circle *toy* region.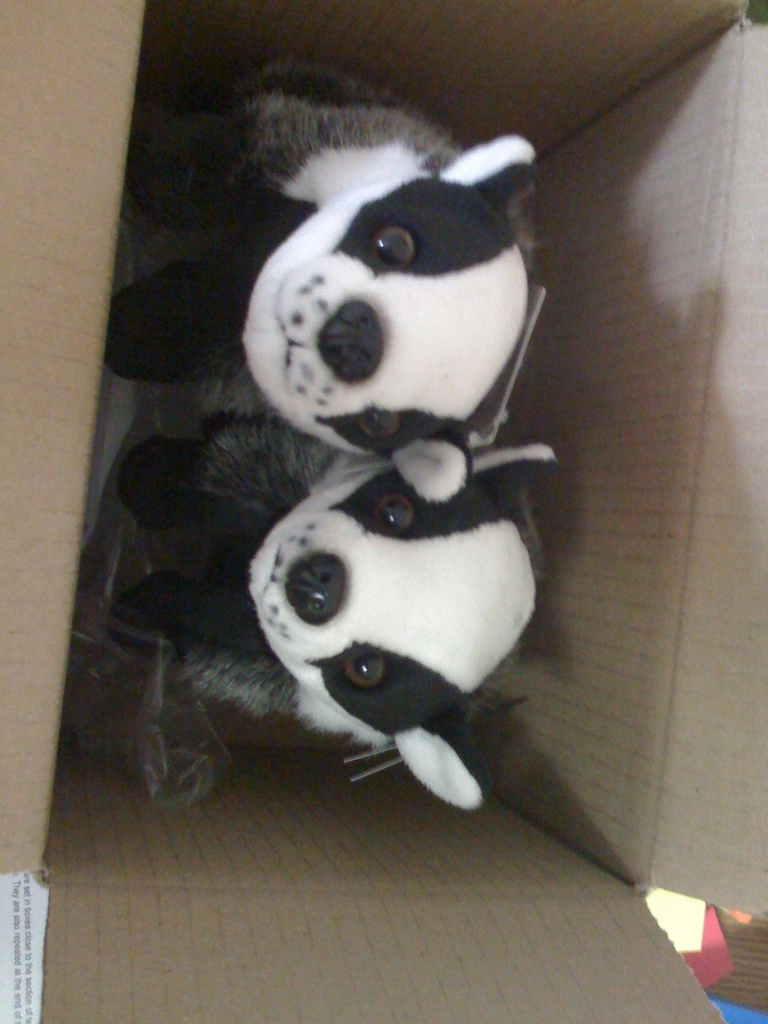
Region: (97,57,561,505).
